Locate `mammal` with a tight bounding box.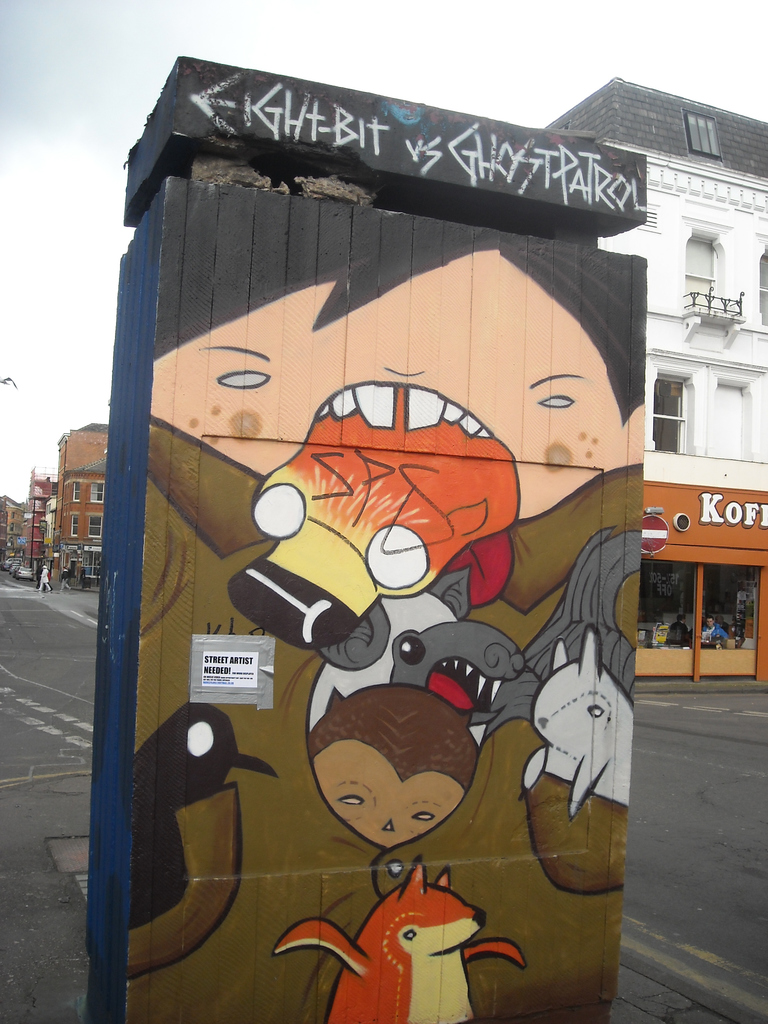
select_region(698, 610, 723, 641).
